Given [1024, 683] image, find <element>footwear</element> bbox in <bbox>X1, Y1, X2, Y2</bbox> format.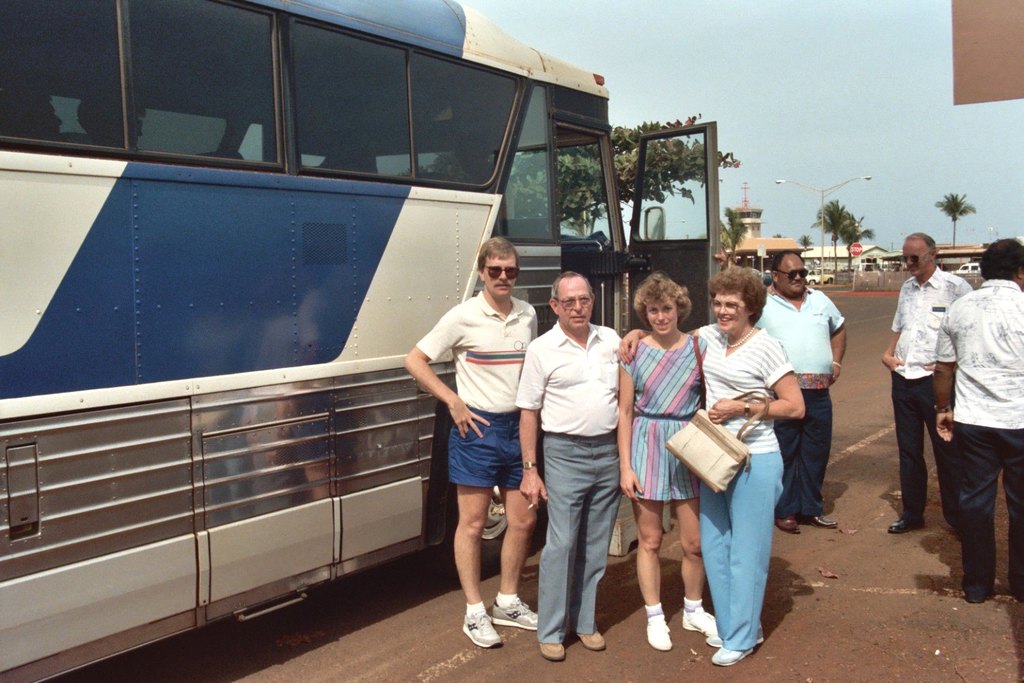
<bbox>577, 630, 606, 652</bbox>.
